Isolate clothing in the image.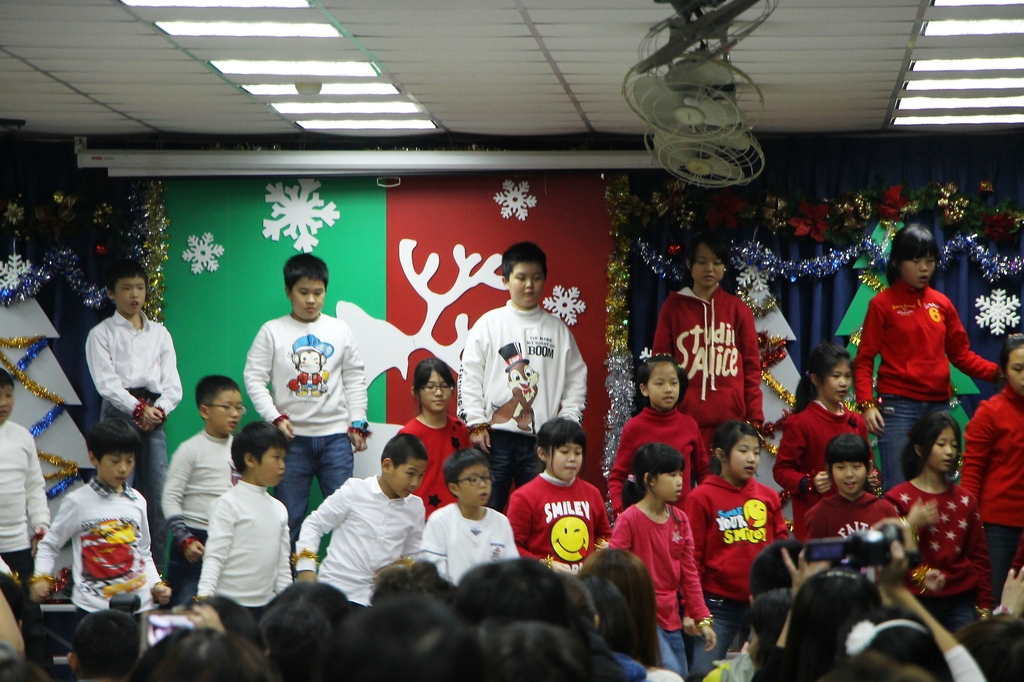
Isolated region: bbox=(307, 483, 415, 592).
